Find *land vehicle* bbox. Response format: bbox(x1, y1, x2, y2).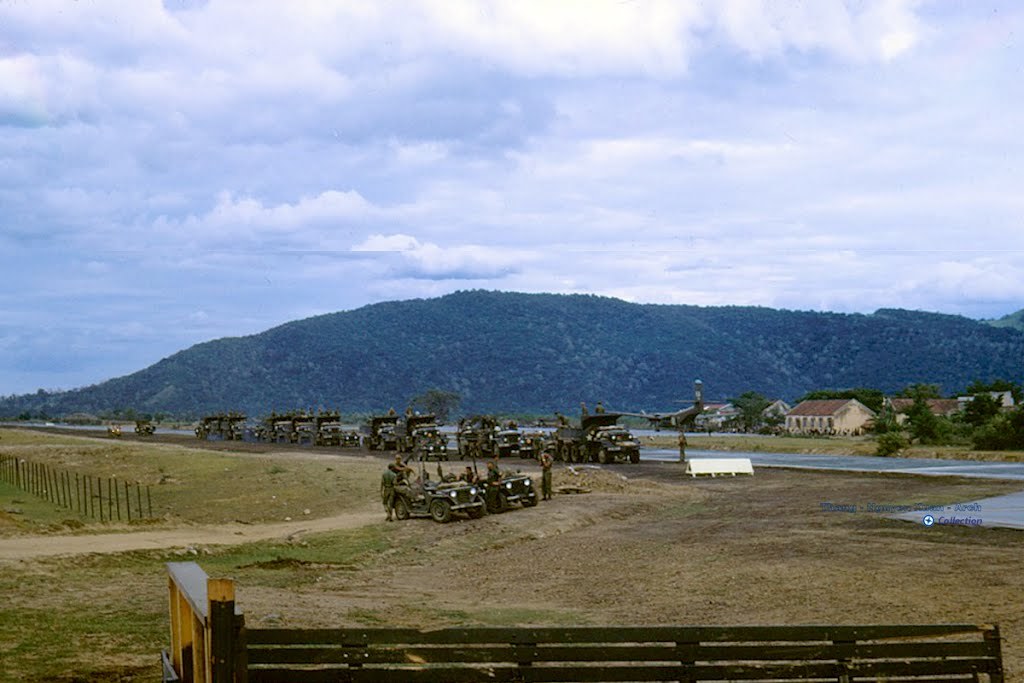
bbox(131, 418, 162, 442).
